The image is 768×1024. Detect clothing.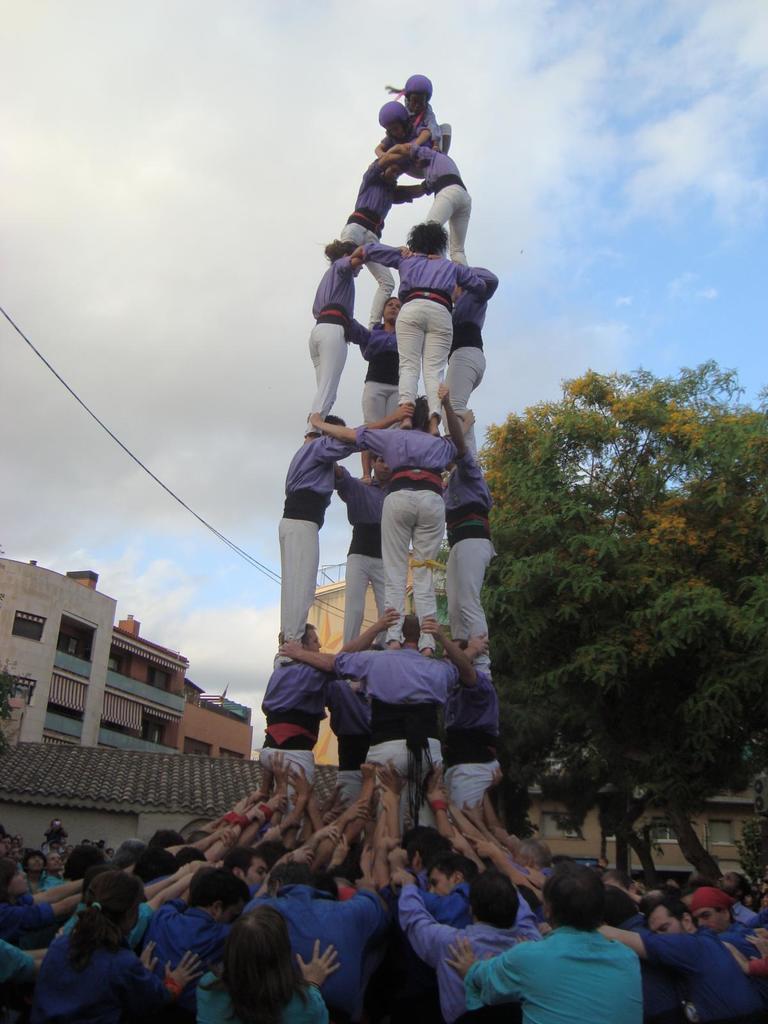
Detection: [309, 253, 353, 398].
